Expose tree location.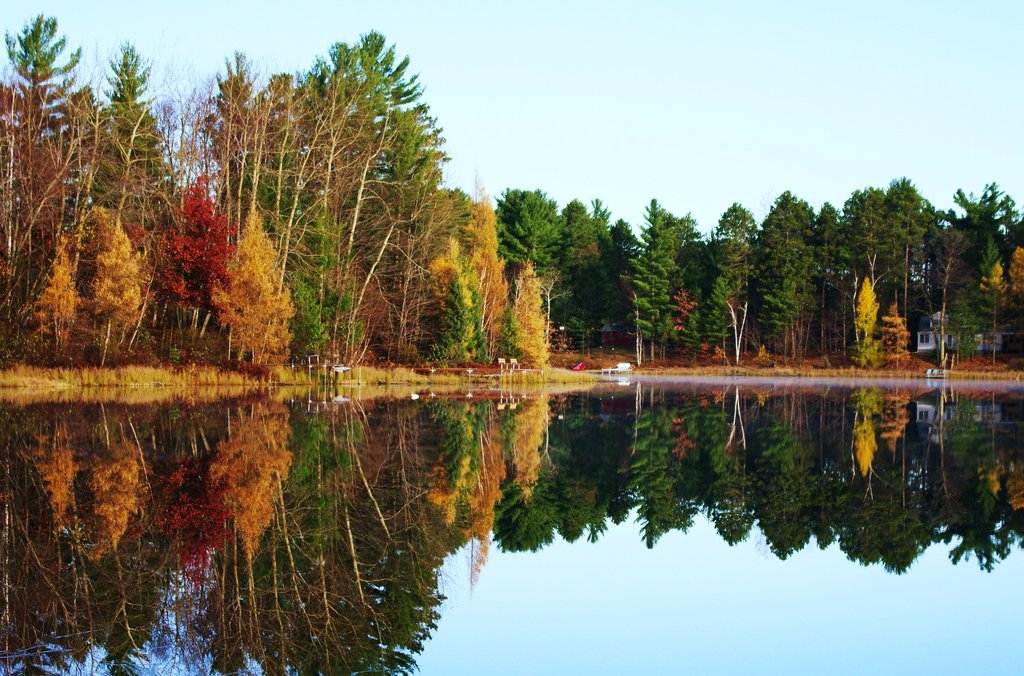
Exposed at 851,276,880,367.
